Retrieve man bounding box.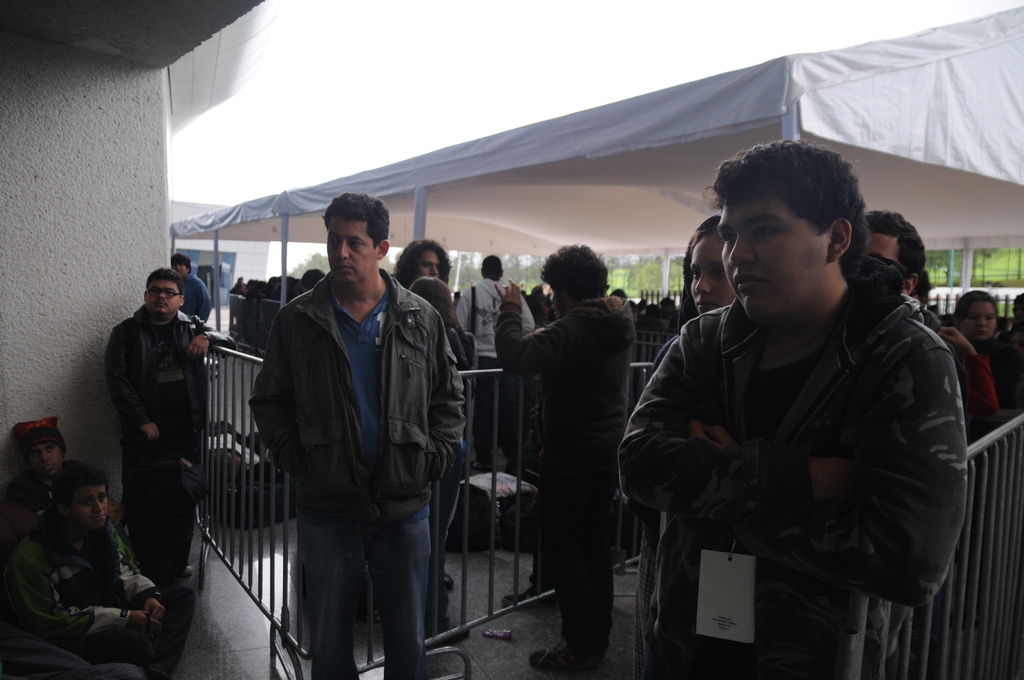
Bounding box: [867, 211, 999, 435].
